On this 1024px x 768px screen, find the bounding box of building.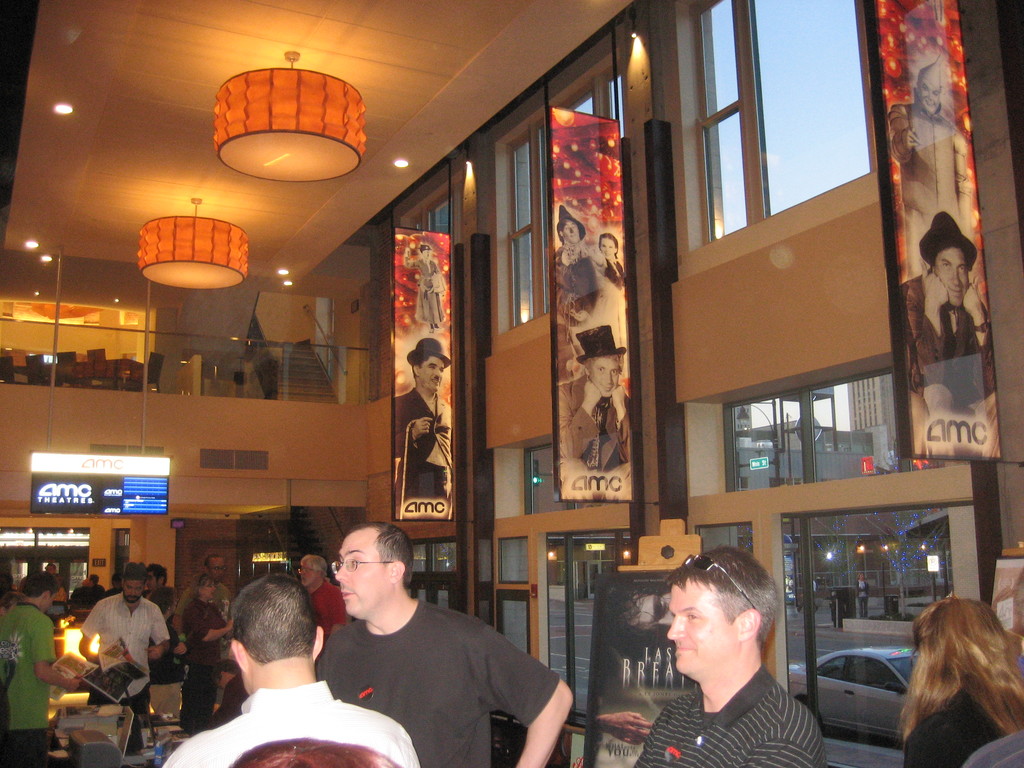
Bounding box: [0,0,1023,767].
